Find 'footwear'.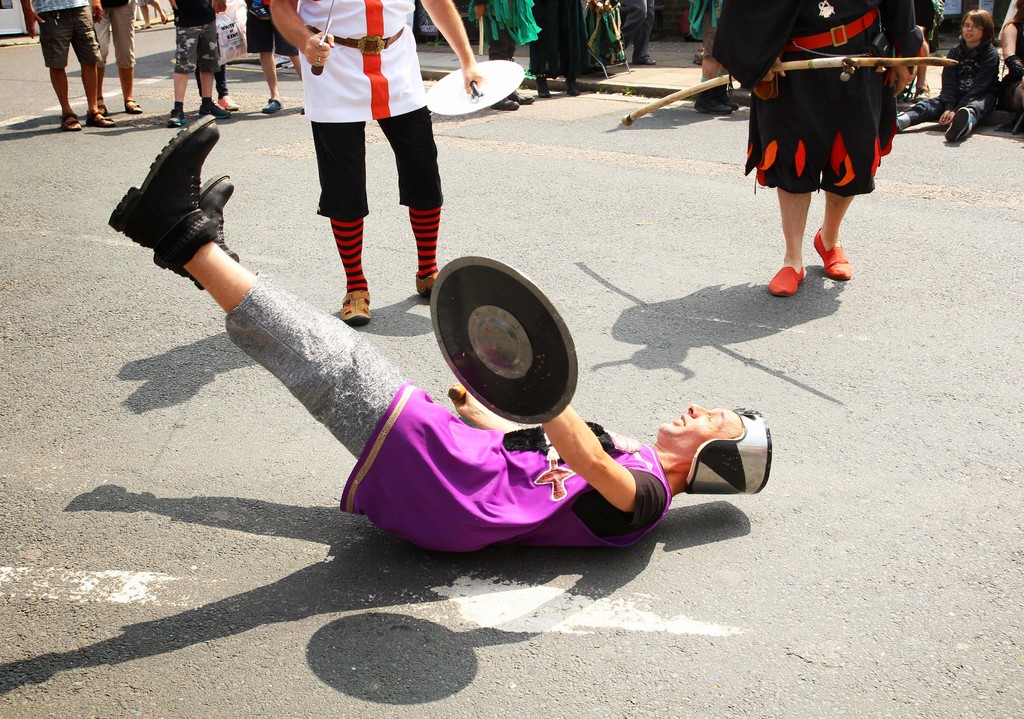
locate(218, 94, 241, 112).
